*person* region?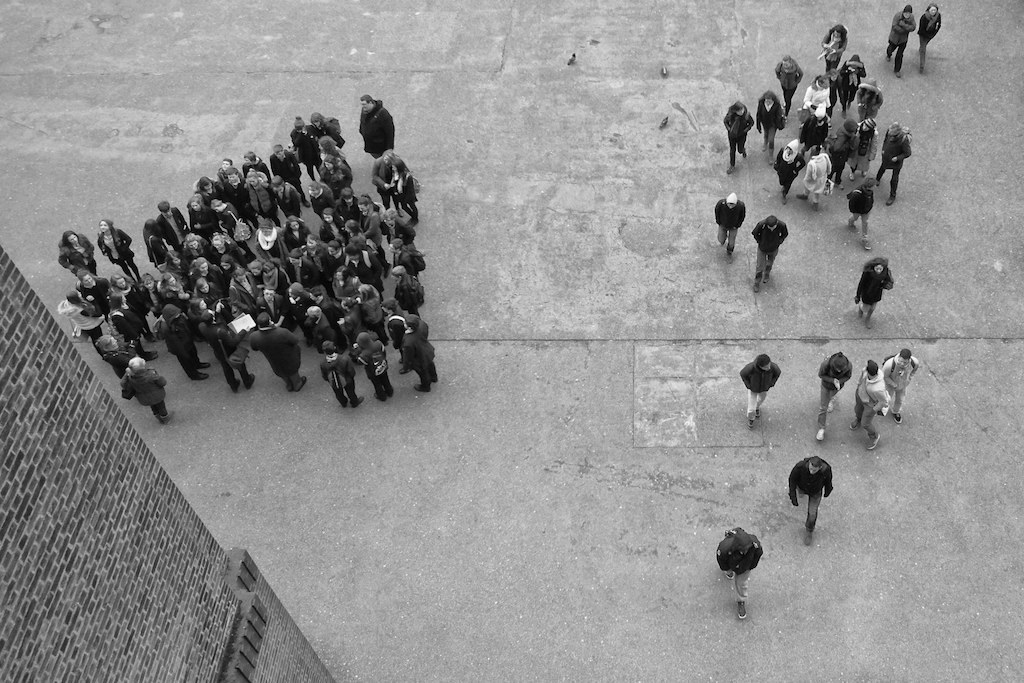
[881, 347, 918, 417]
